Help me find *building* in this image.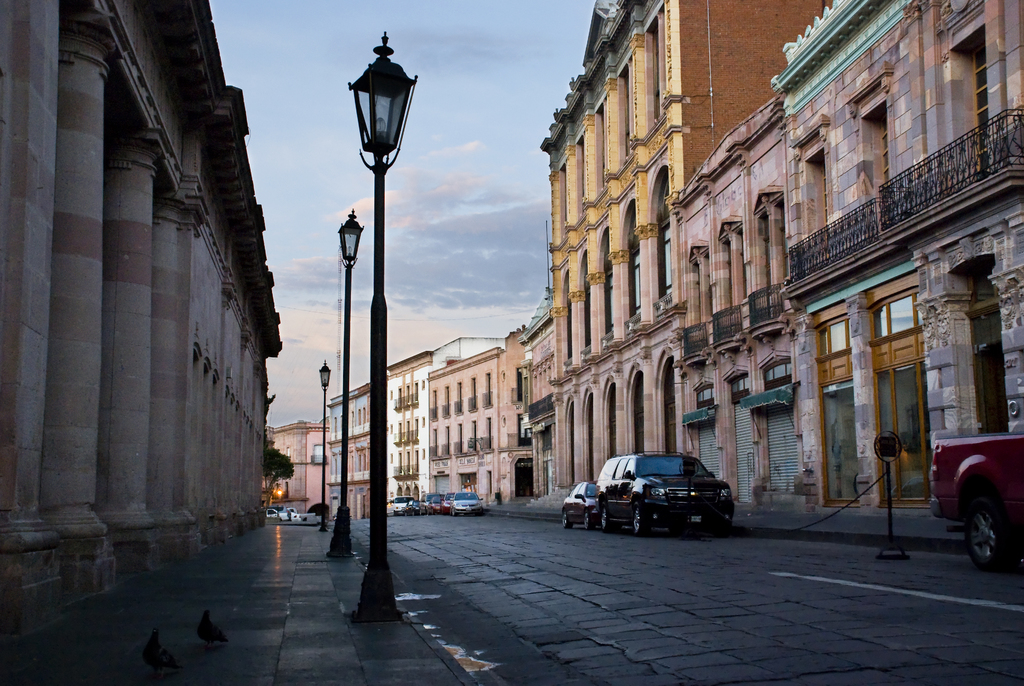
Found it: <box>327,384,369,514</box>.
